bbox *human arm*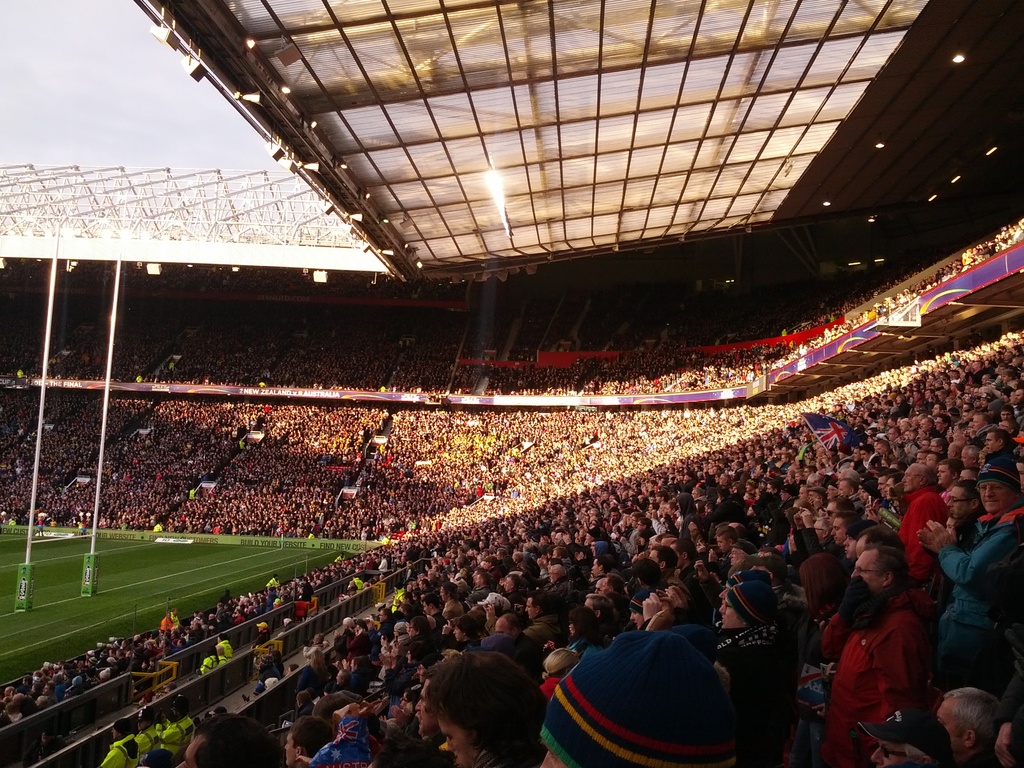
874 623 924 726
